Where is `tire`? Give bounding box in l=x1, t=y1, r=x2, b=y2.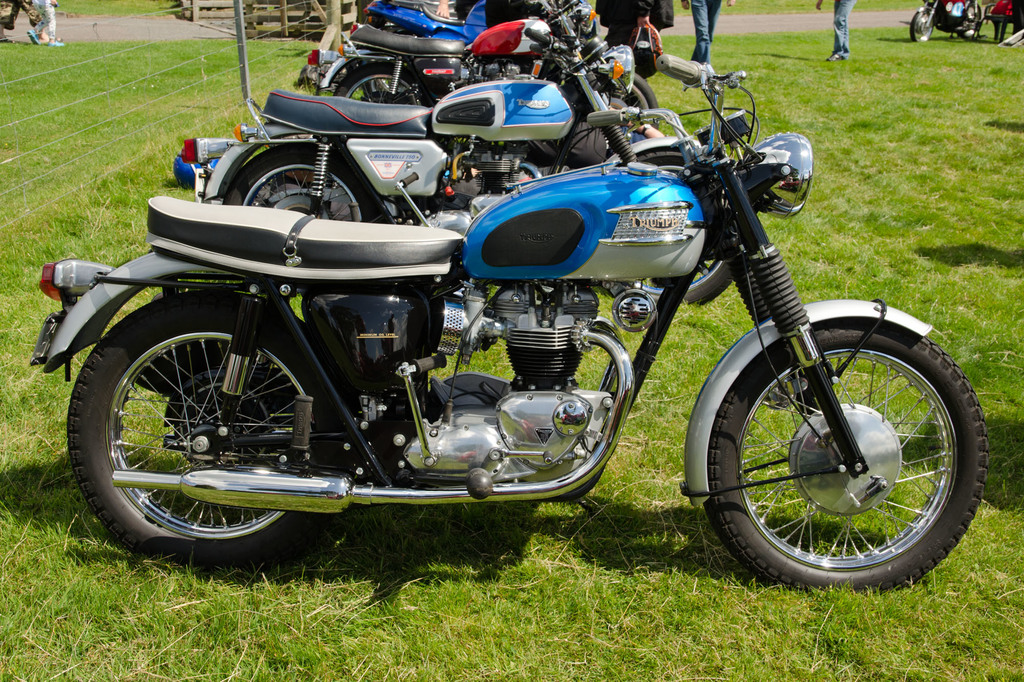
l=329, t=60, r=430, b=102.
